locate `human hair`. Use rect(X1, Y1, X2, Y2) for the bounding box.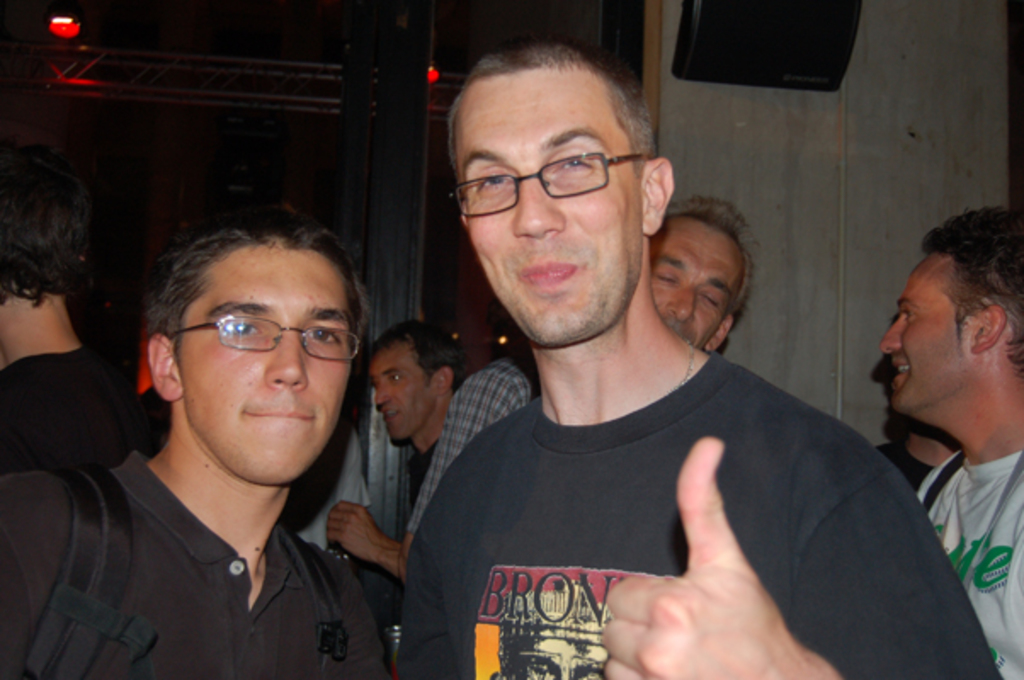
rect(2, 138, 97, 326).
